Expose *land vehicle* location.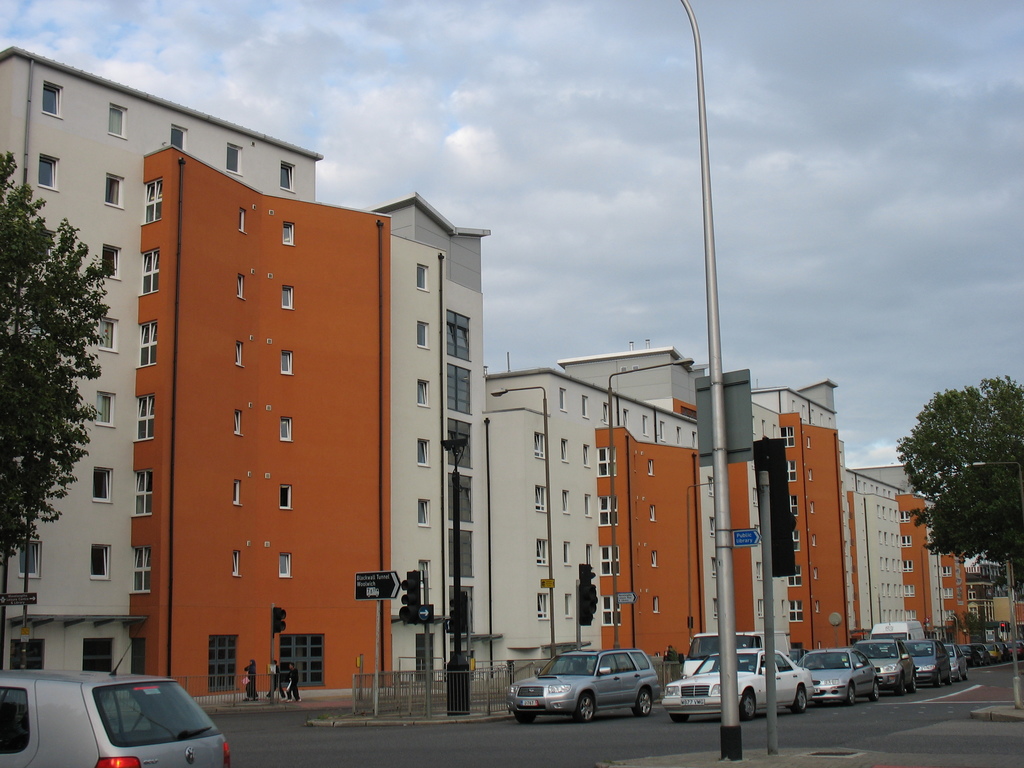
Exposed at box=[993, 647, 1000, 657].
